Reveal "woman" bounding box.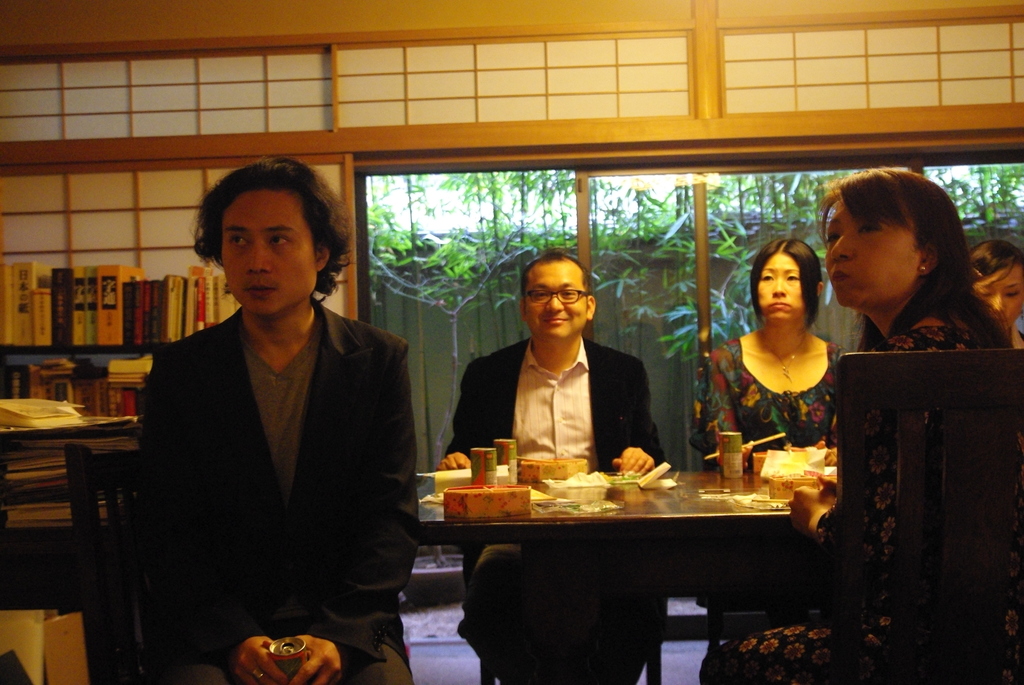
Revealed: left=699, top=164, right=1007, bottom=684.
